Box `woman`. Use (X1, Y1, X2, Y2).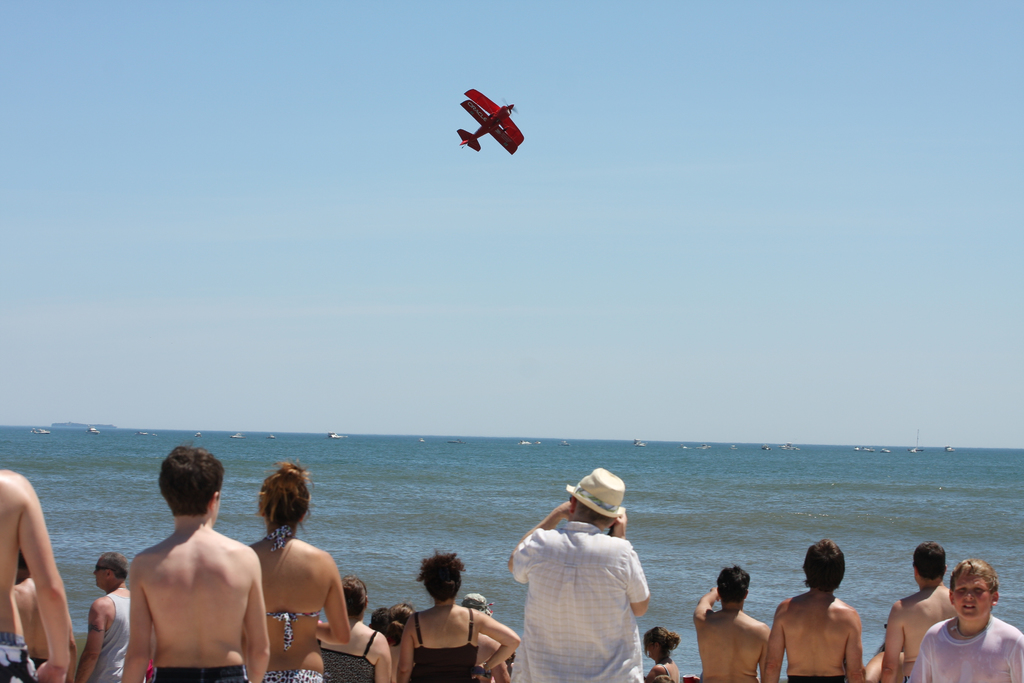
(396, 553, 522, 682).
